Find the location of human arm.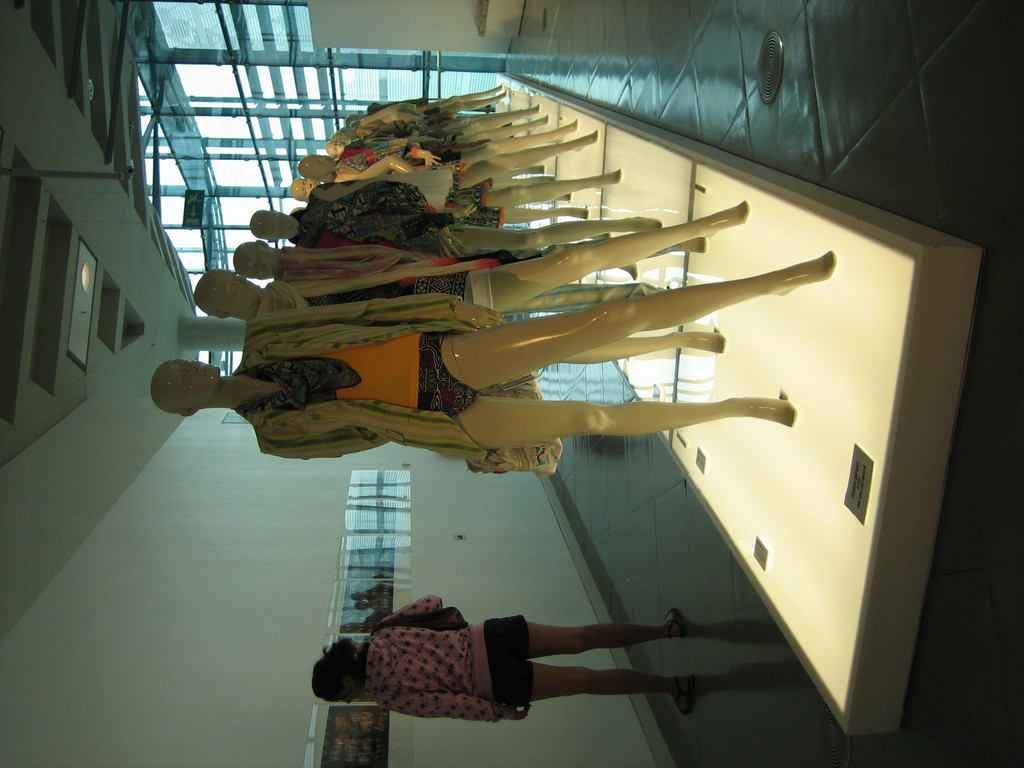
Location: box=[363, 103, 421, 120].
